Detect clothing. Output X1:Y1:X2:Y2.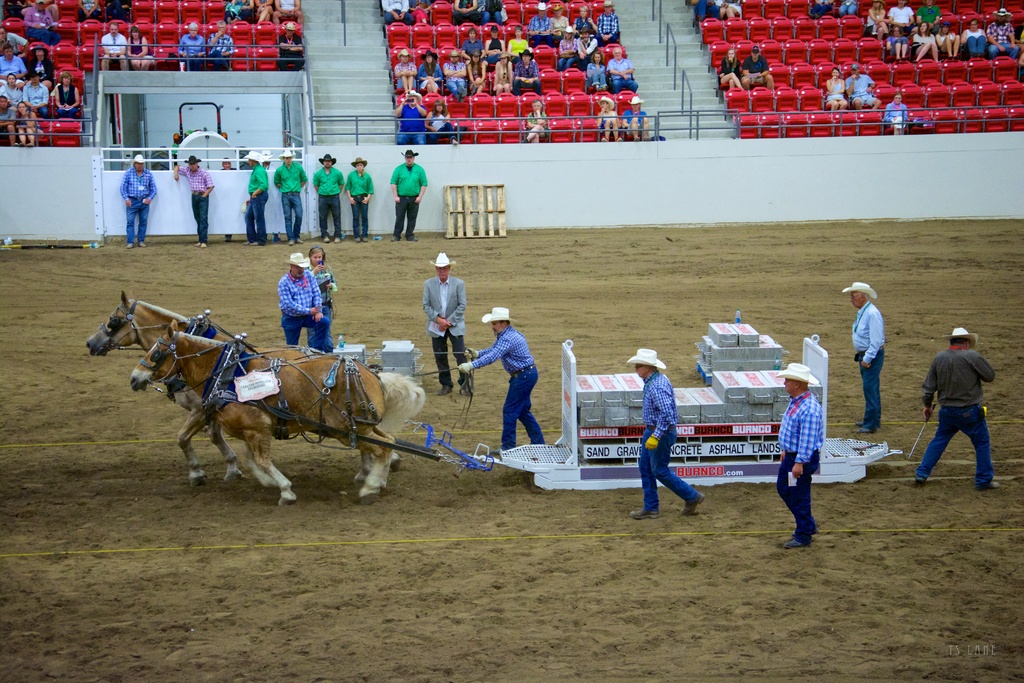
719:0:742:21.
